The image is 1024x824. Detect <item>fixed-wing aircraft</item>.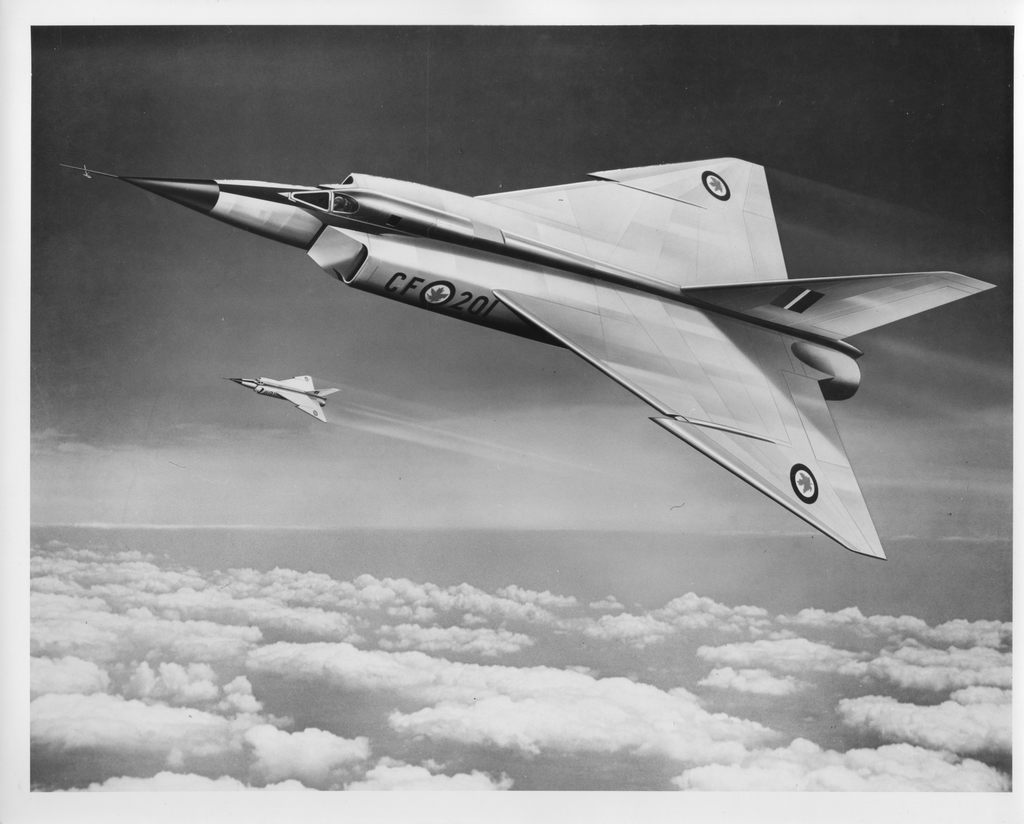
Detection: left=212, top=372, right=346, bottom=423.
